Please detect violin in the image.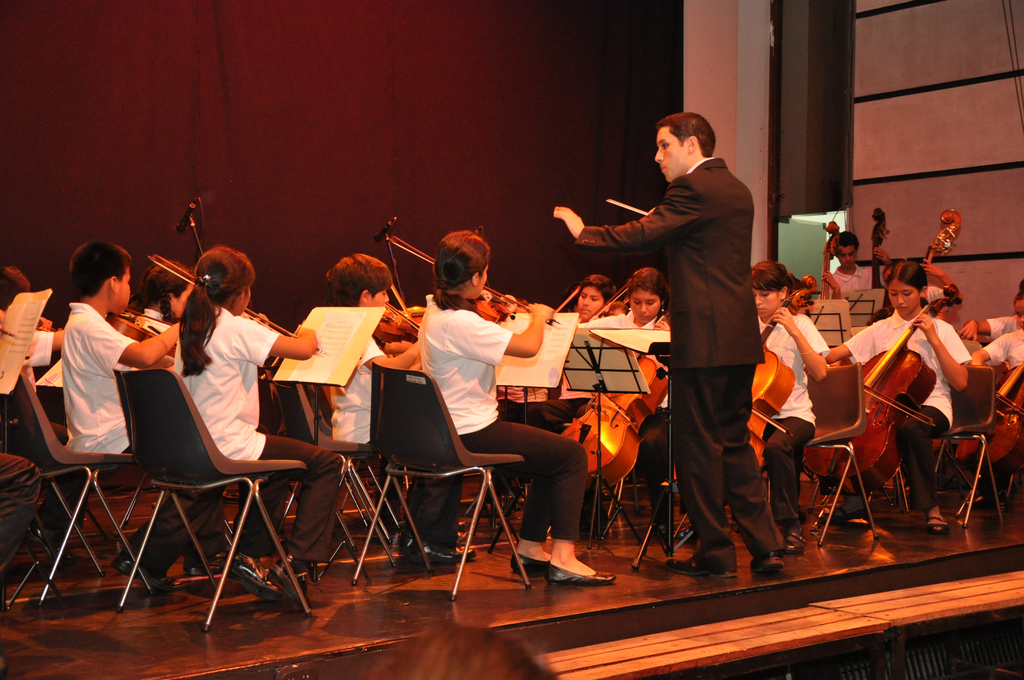
{"left": 102, "top": 304, "right": 187, "bottom": 366}.
